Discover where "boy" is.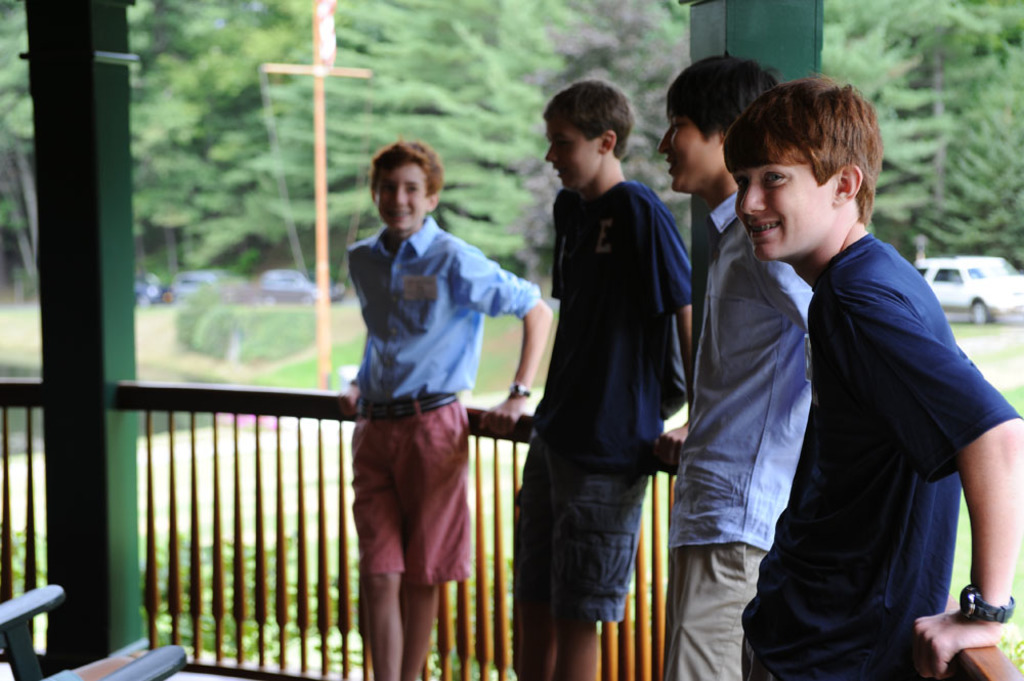
Discovered at 711,76,1023,680.
